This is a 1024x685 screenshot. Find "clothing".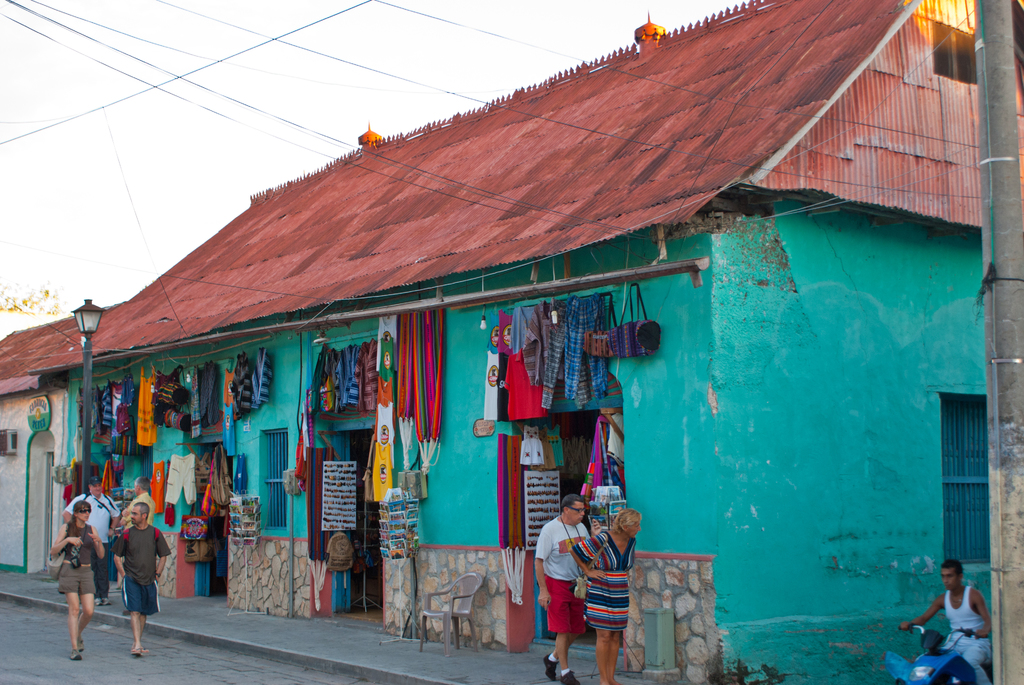
Bounding box: BBox(568, 528, 639, 630).
